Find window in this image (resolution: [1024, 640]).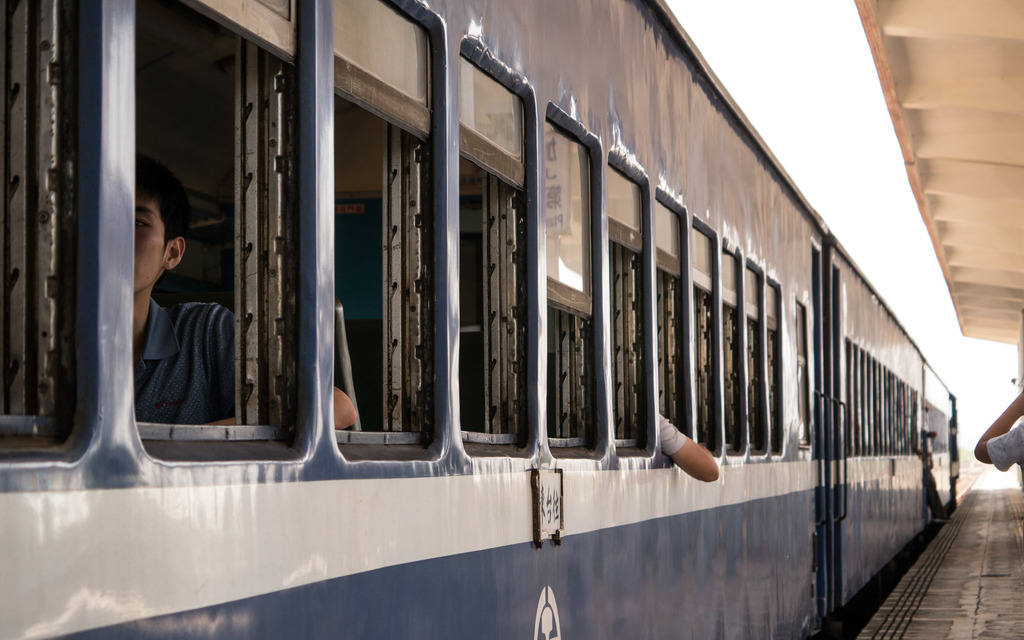
[0, 0, 94, 467].
